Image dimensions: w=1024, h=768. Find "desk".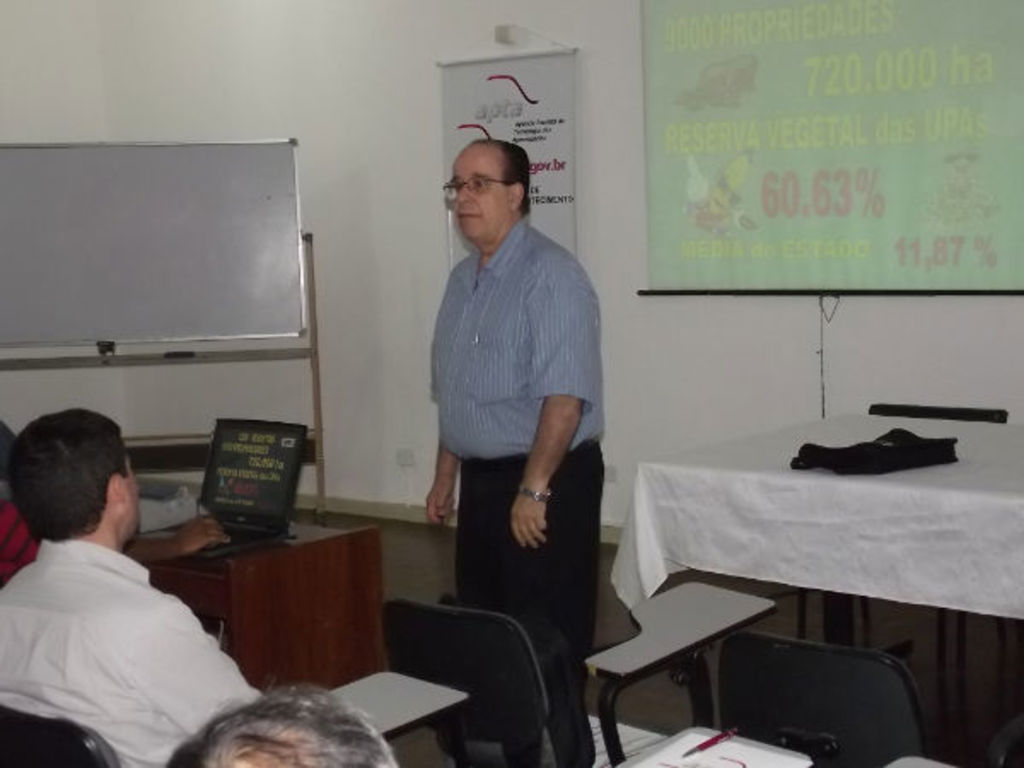
(left=29, top=522, right=377, bottom=712).
